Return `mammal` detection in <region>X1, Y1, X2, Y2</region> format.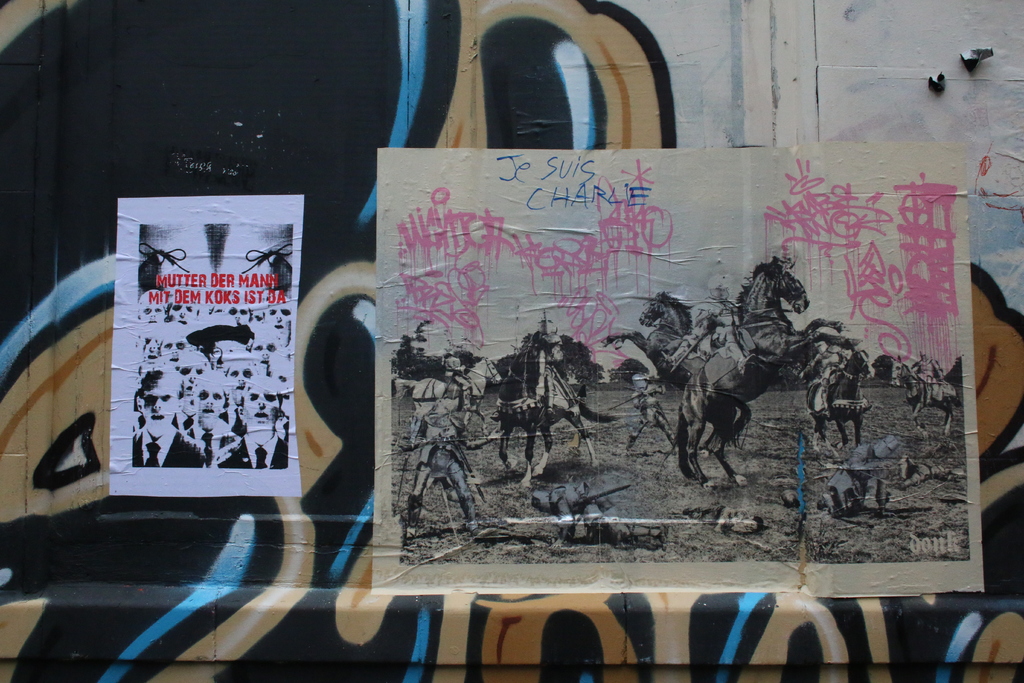
<region>394, 378, 483, 539</region>.
